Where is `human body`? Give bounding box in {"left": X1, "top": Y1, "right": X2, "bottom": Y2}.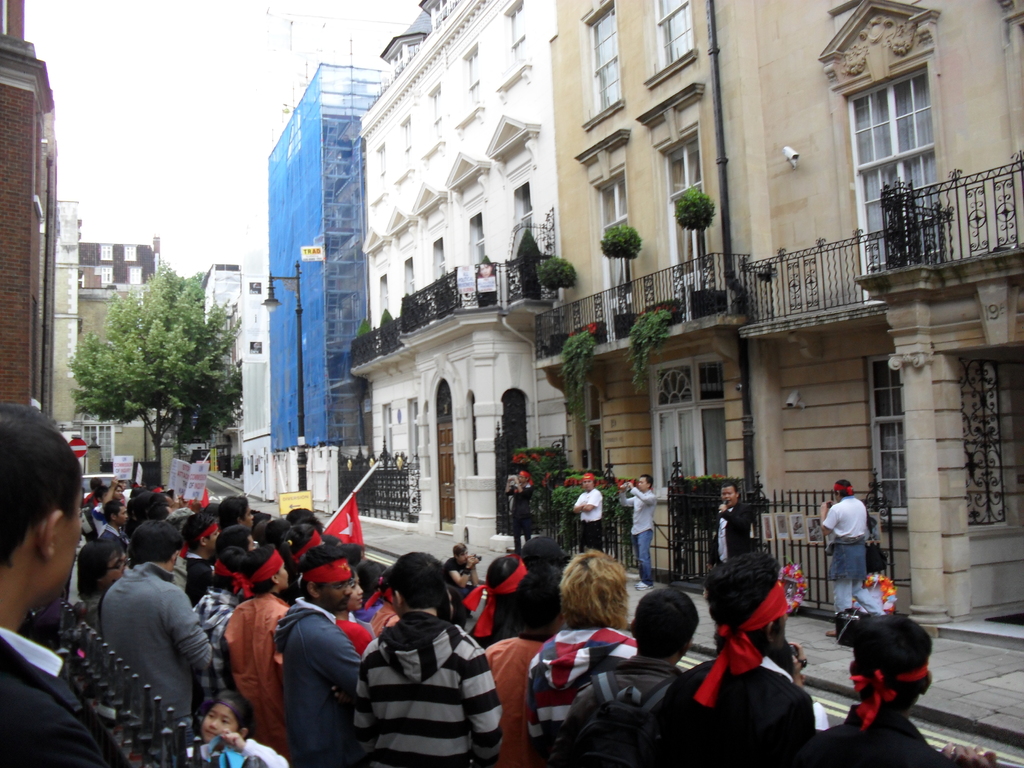
{"left": 707, "top": 476, "right": 755, "bottom": 560}.
